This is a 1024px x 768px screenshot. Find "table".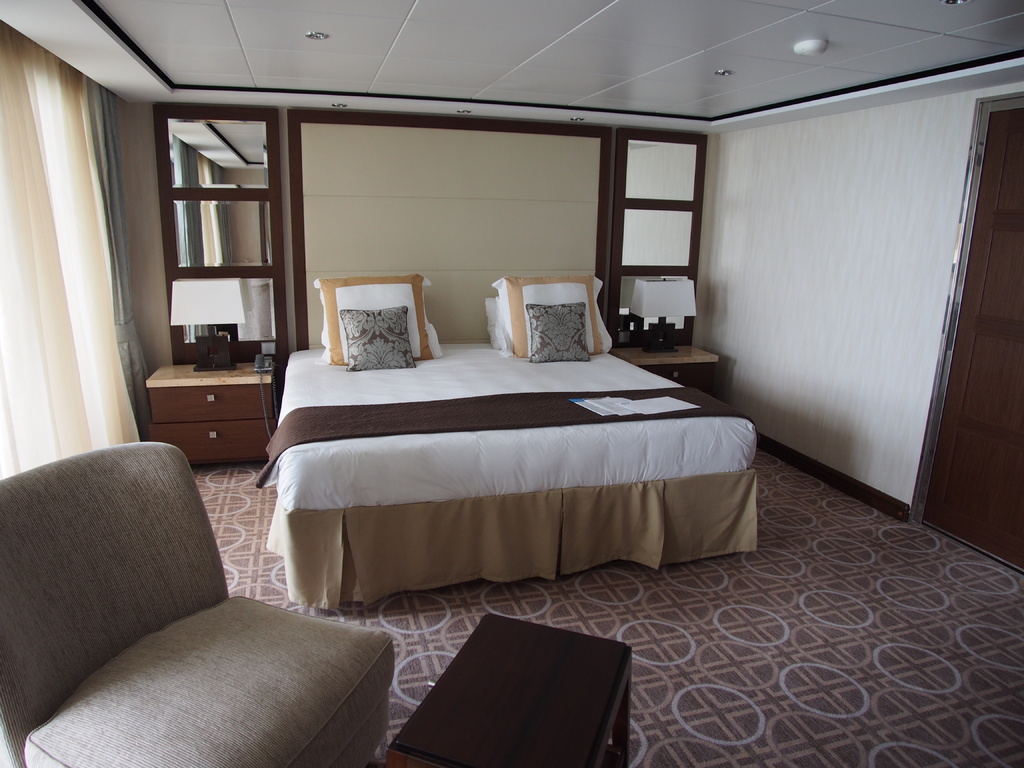
Bounding box: pyautogui.locateOnScreen(143, 360, 275, 470).
